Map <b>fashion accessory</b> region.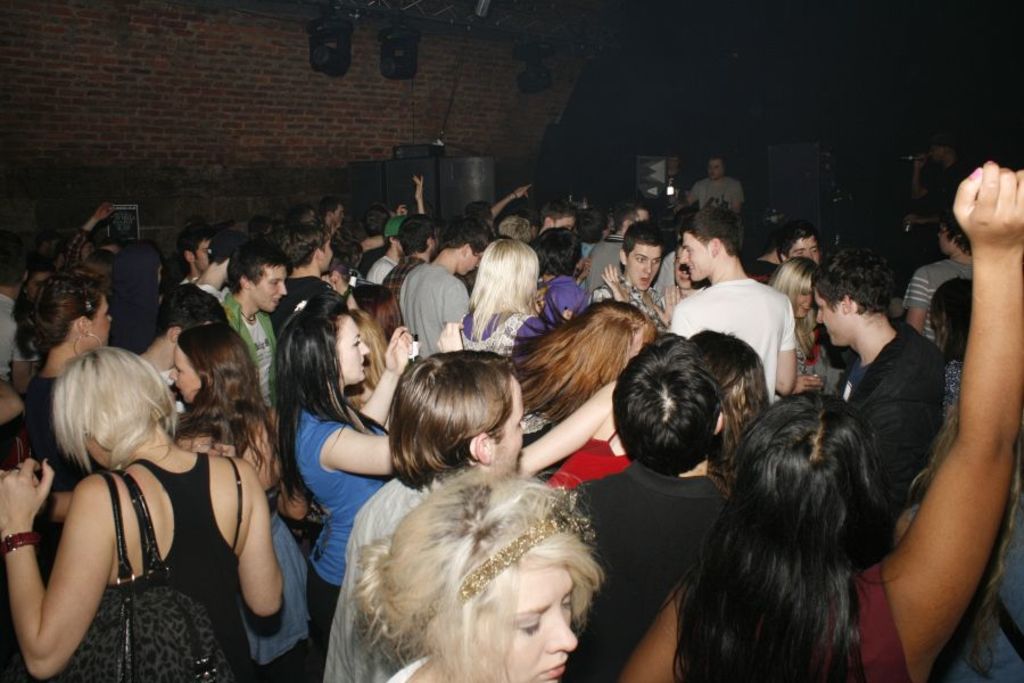
Mapped to [291, 298, 305, 310].
